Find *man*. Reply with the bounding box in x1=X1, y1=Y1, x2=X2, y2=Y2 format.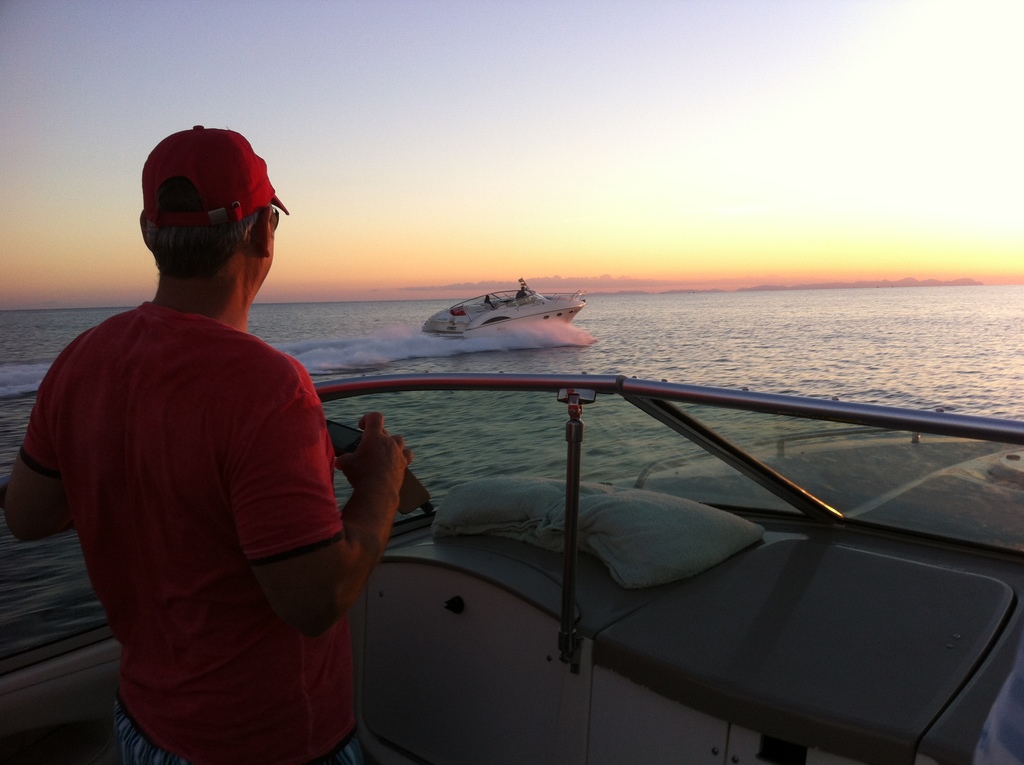
x1=0, y1=118, x2=436, y2=759.
